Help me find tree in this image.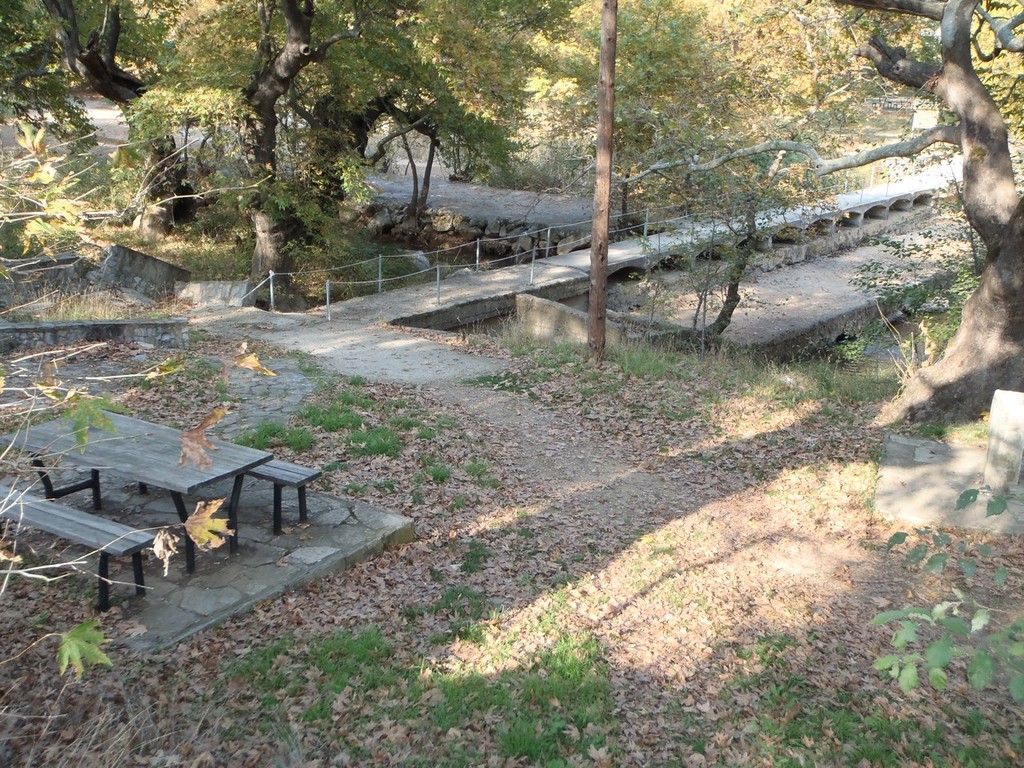
Found it: 312, 4, 500, 214.
